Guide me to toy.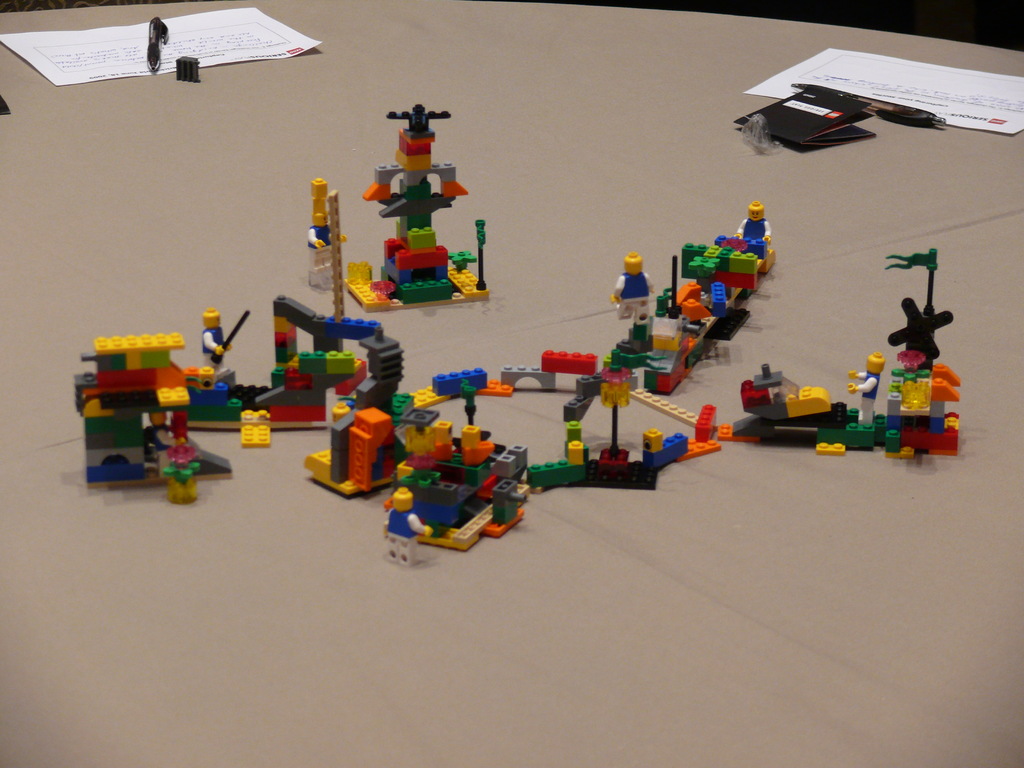
Guidance: box(376, 415, 532, 544).
